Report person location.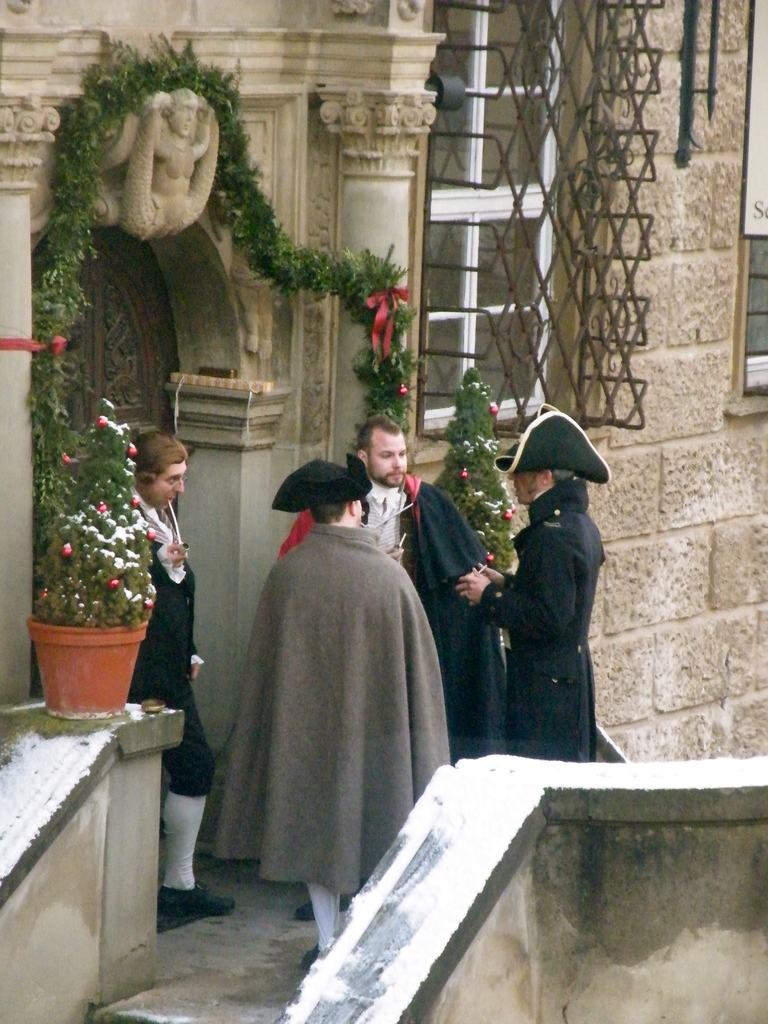
Report: x1=239, y1=454, x2=452, y2=975.
